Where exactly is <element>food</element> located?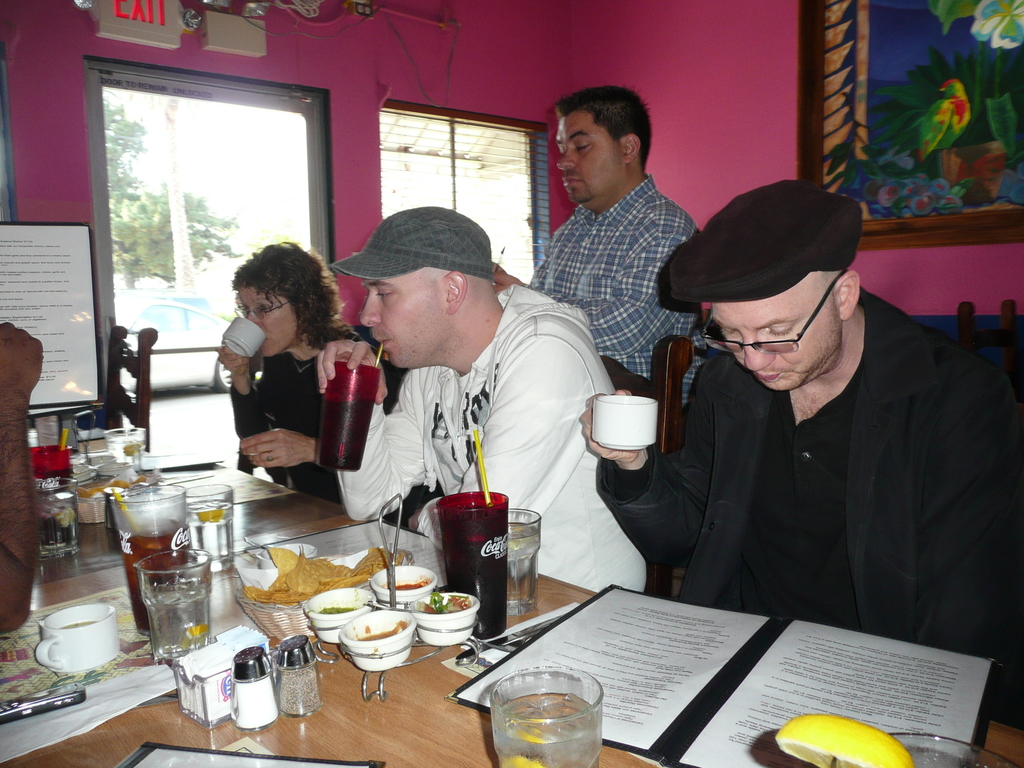
Its bounding box is (353, 620, 401, 641).
